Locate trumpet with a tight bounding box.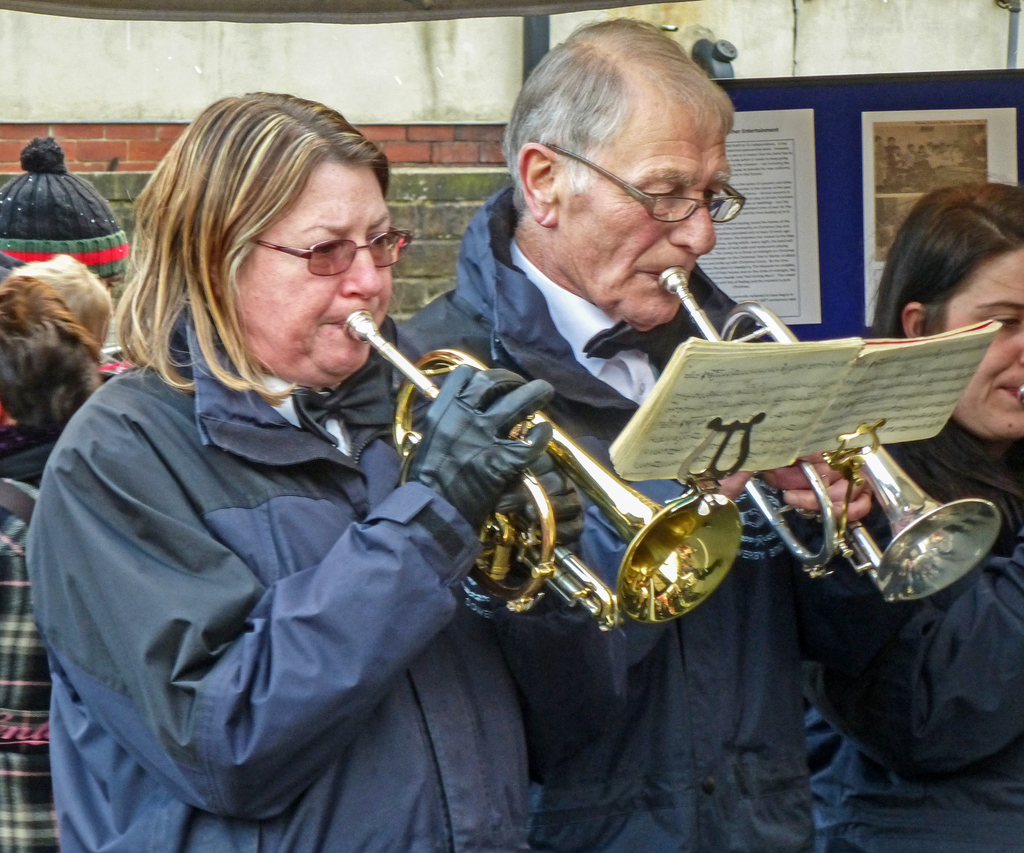
bbox(658, 268, 999, 605).
